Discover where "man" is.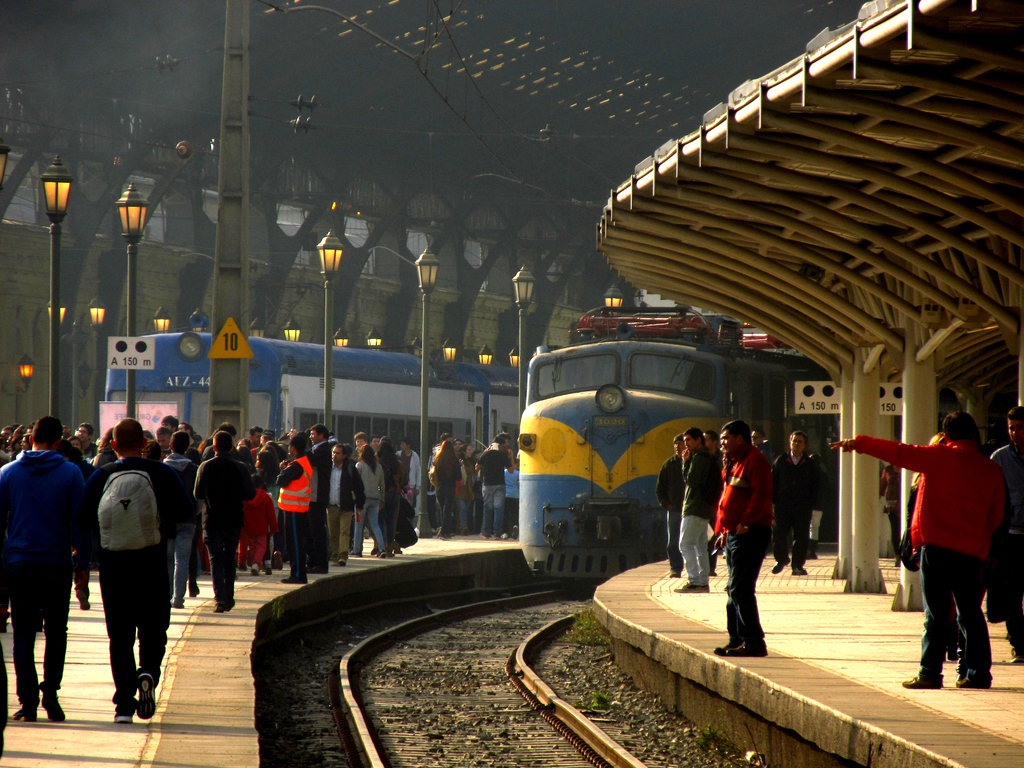
Discovered at 305,424,330,576.
